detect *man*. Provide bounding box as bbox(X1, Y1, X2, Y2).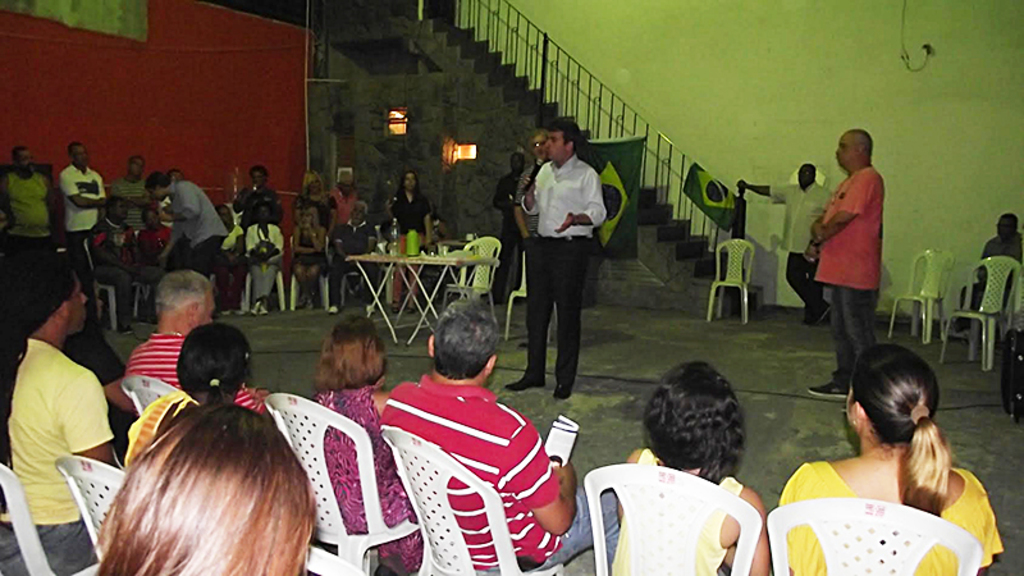
bbox(806, 129, 882, 398).
